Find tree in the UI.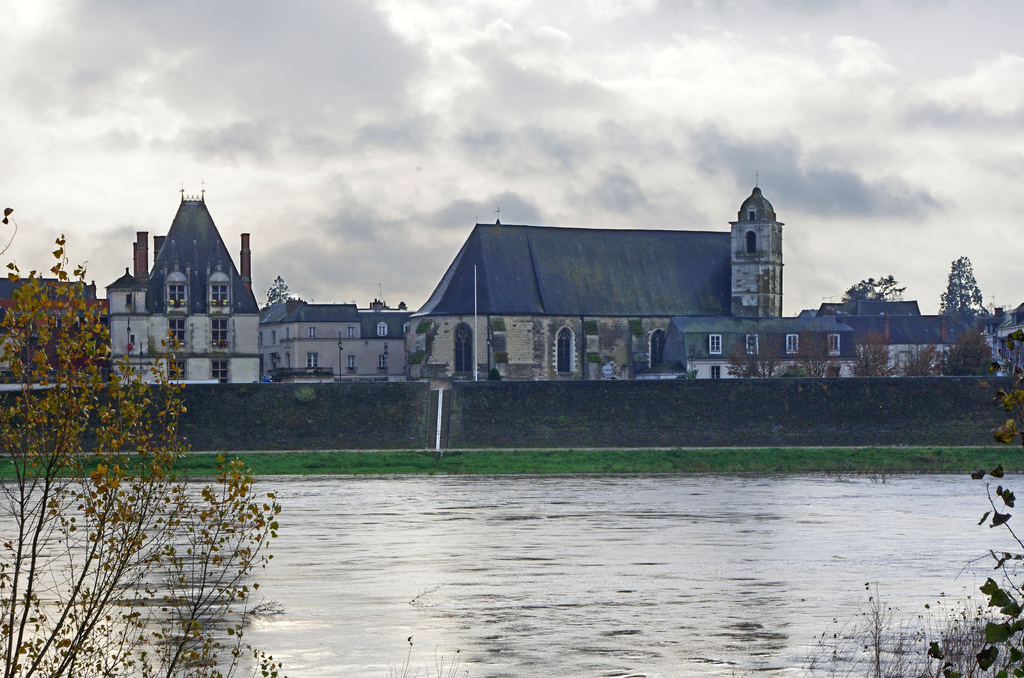
UI element at (786,323,842,380).
